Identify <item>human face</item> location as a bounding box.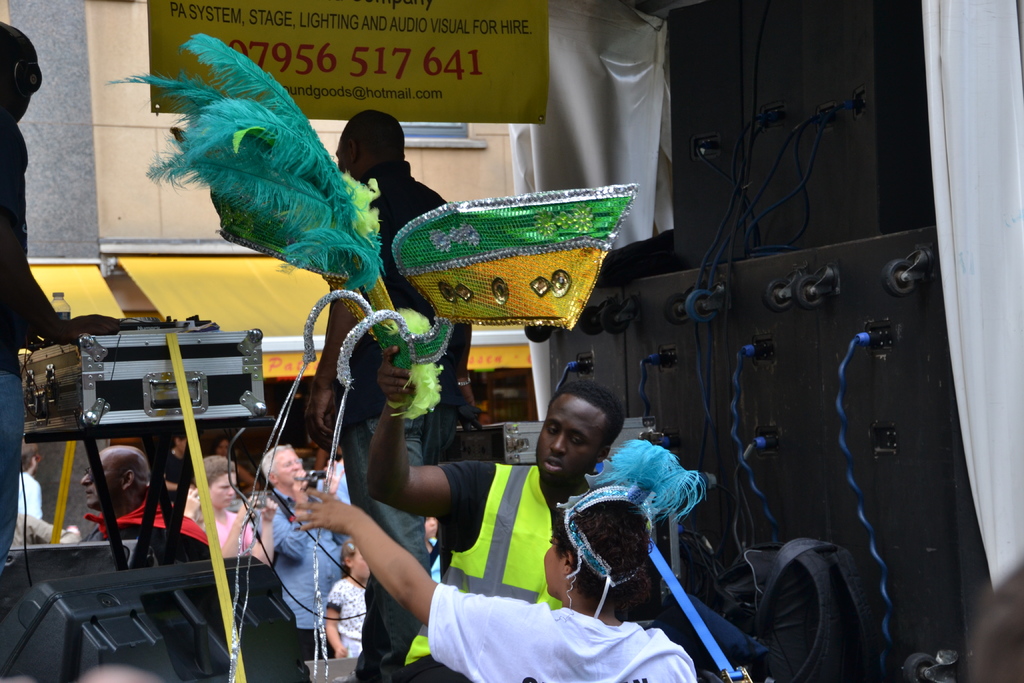
{"x1": 331, "y1": 131, "x2": 362, "y2": 188}.
